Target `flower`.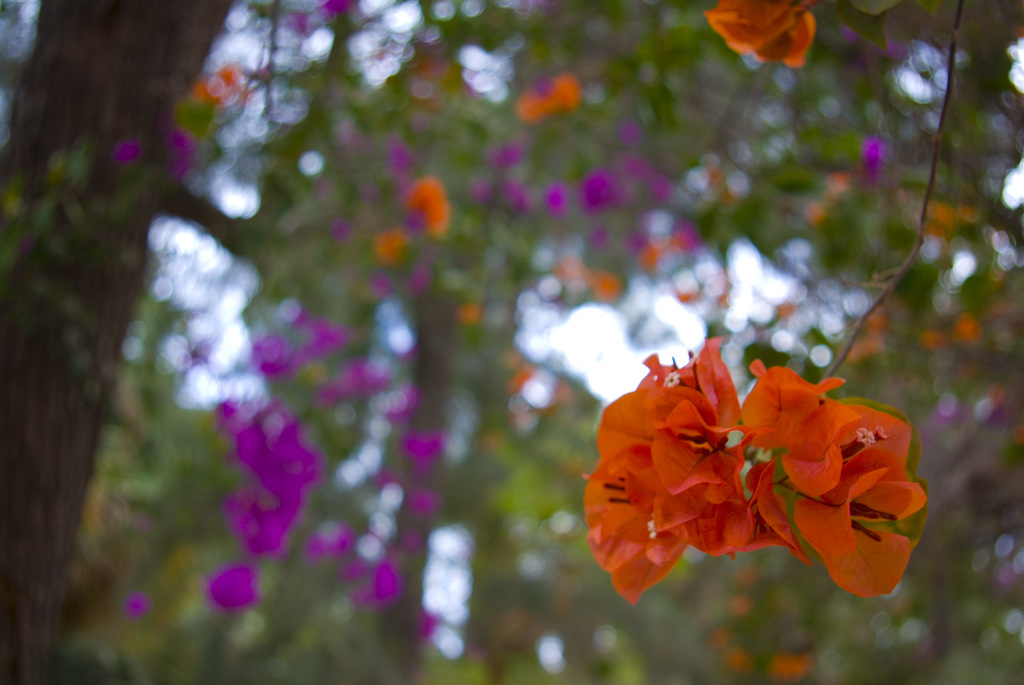
Target region: pyautogui.locateOnScreen(330, 361, 385, 400).
